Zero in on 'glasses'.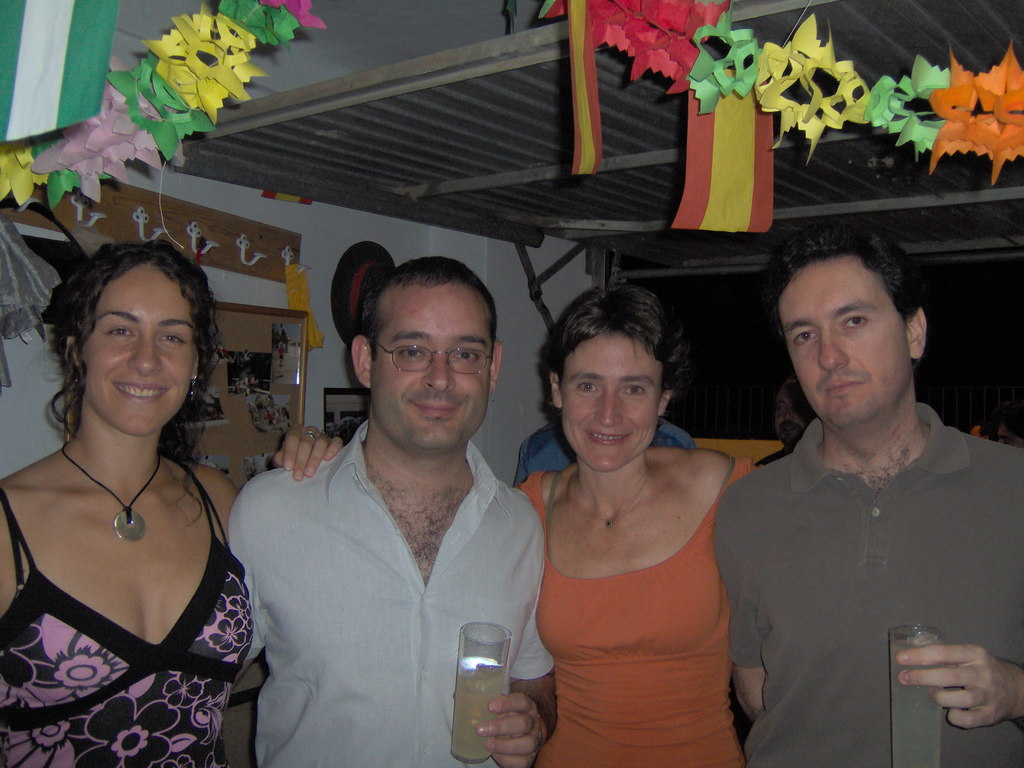
Zeroed in: 371, 337, 495, 372.
